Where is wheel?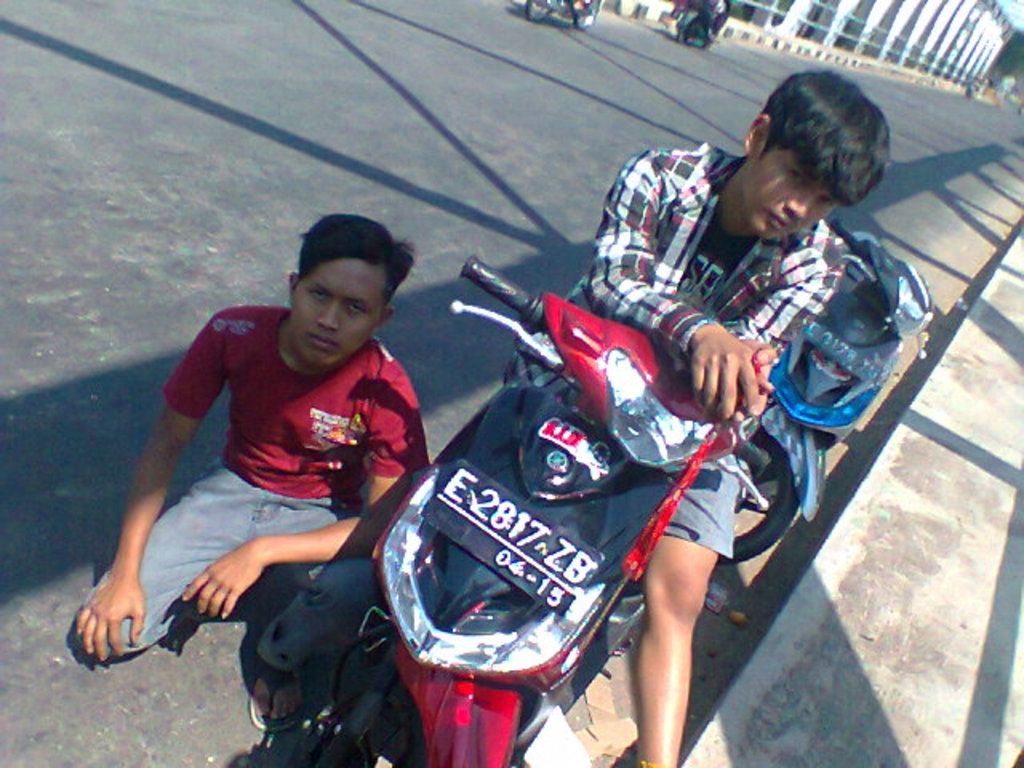
l=523, t=0, r=554, b=29.
